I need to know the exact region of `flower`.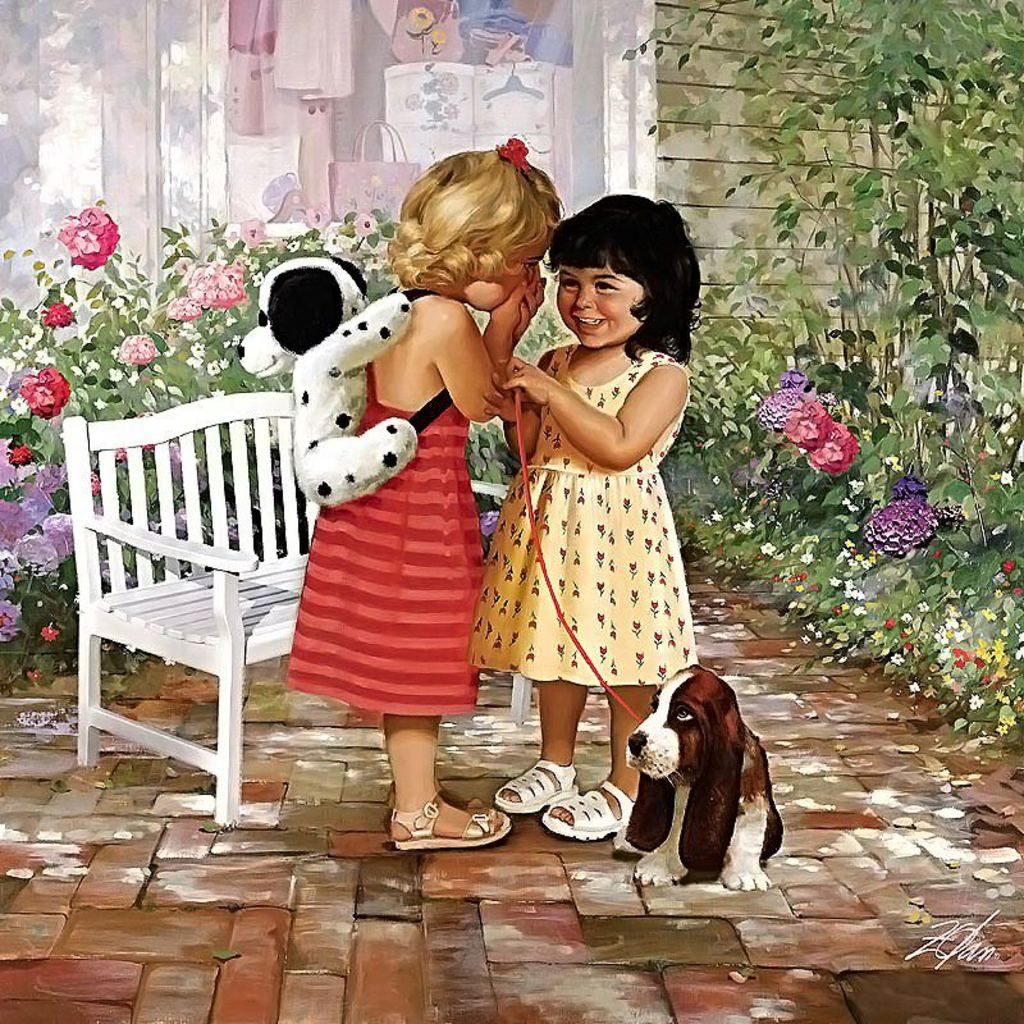
Region: x1=408 y1=3 x2=434 y2=29.
